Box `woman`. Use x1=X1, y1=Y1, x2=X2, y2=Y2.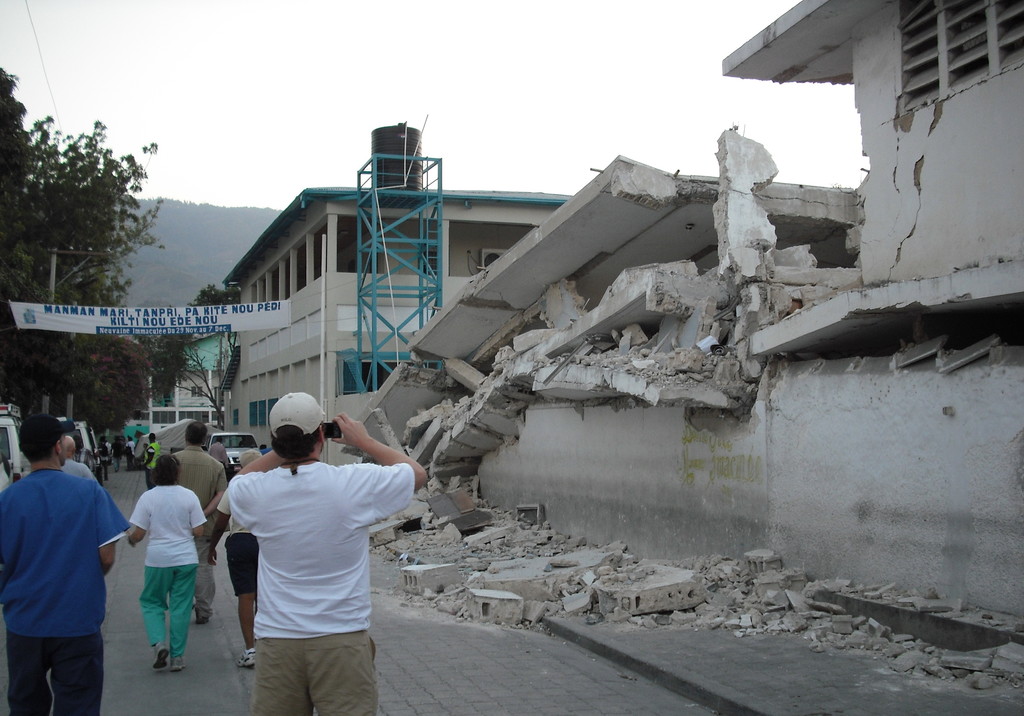
x1=125, y1=455, x2=214, y2=672.
